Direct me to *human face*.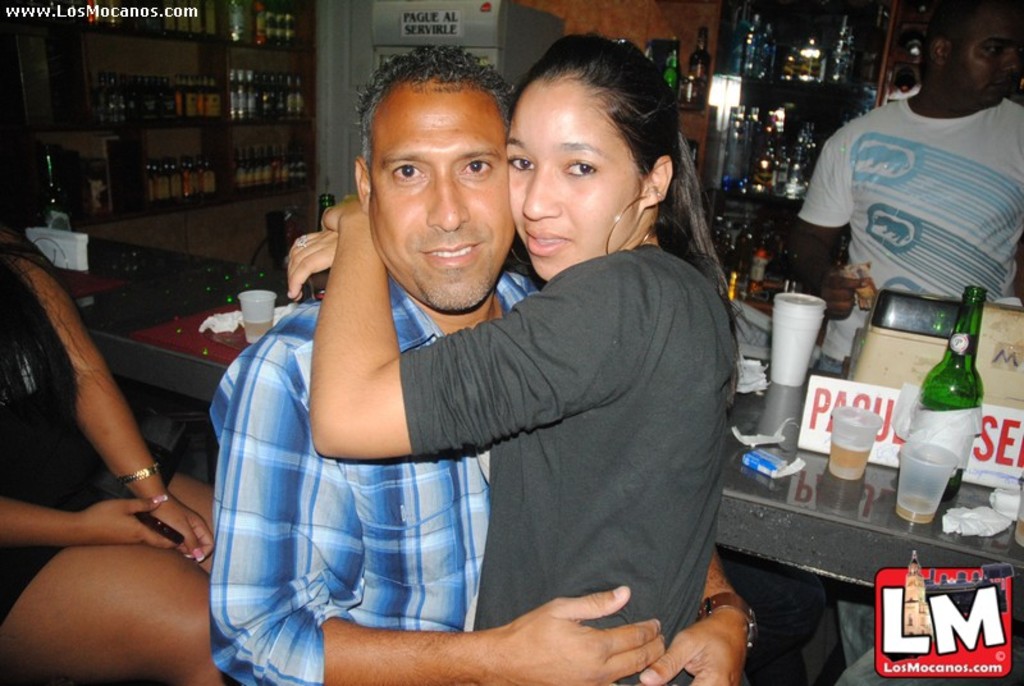
Direction: [362, 90, 520, 315].
